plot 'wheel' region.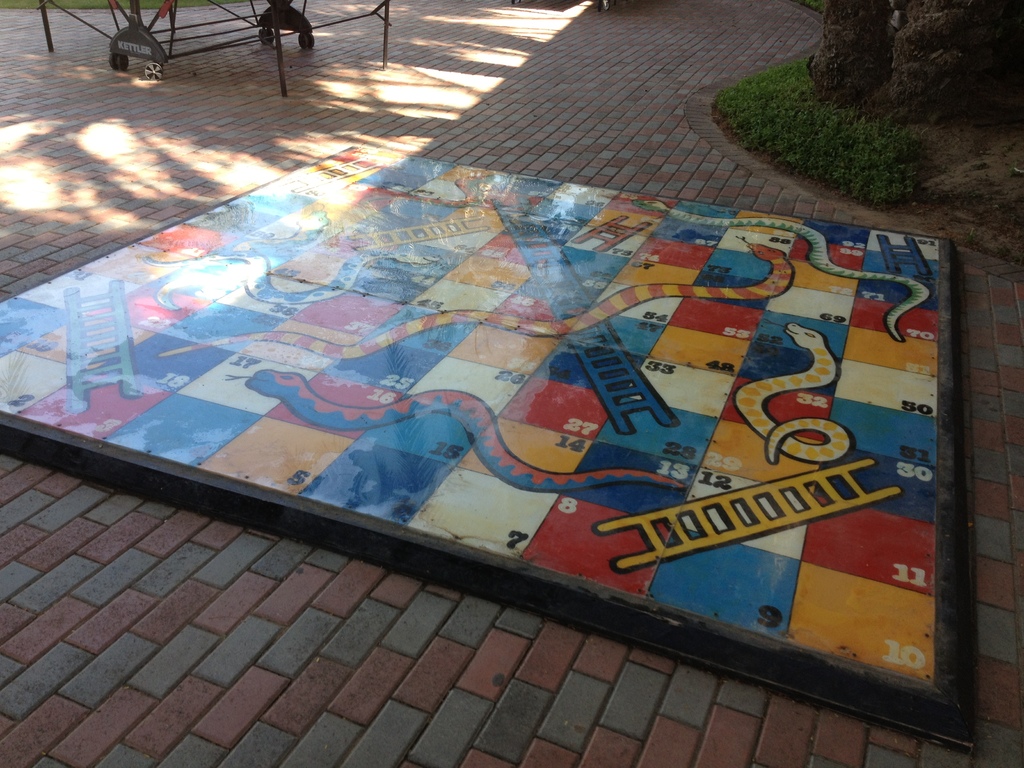
Plotted at region(255, 25, 272, 46).
